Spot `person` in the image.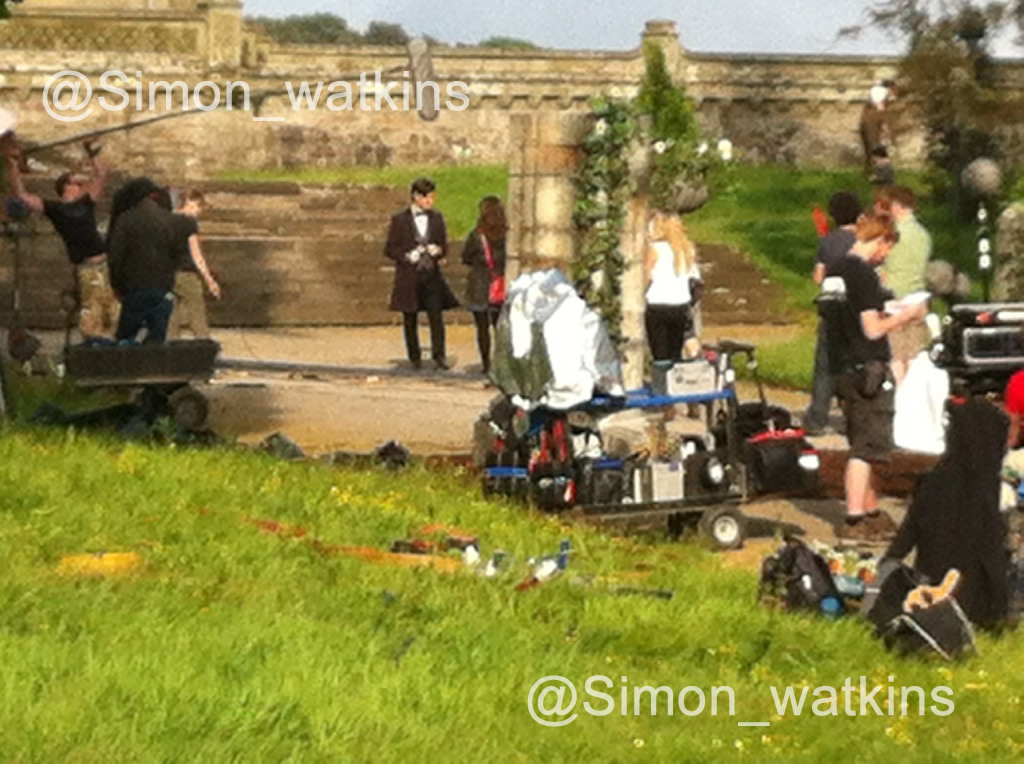
`person` found at {"x1": 4, "y1": 135, "x2": 126, "y2": 341}.
